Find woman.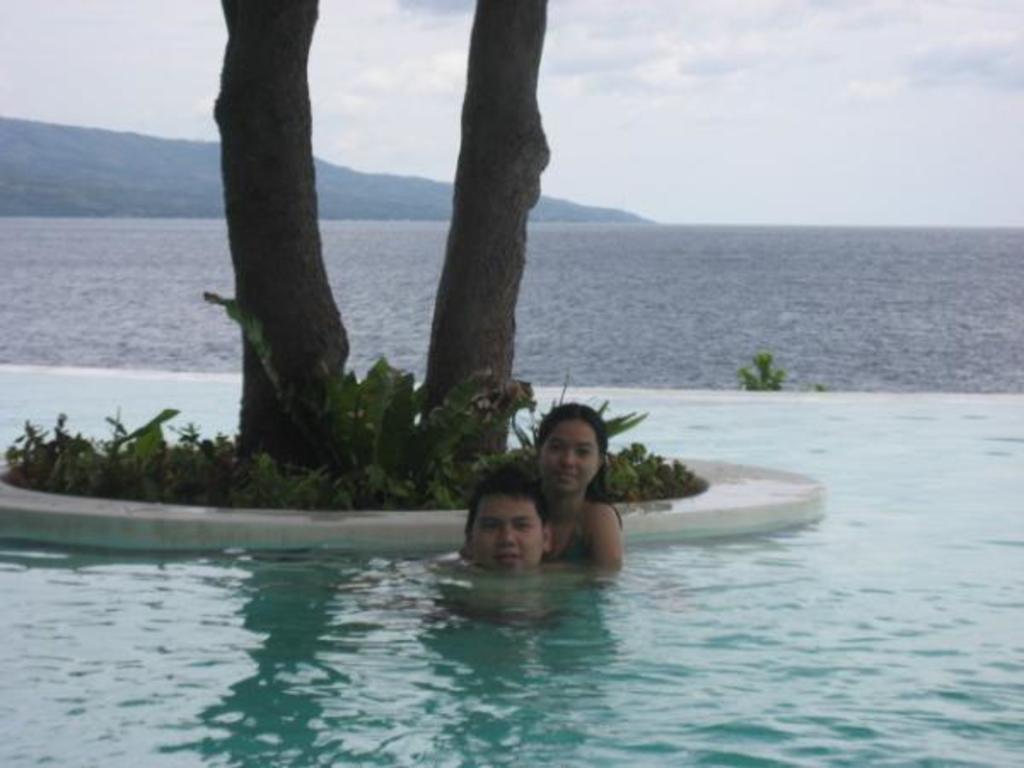
bbox(531, 404, 623, 572).
